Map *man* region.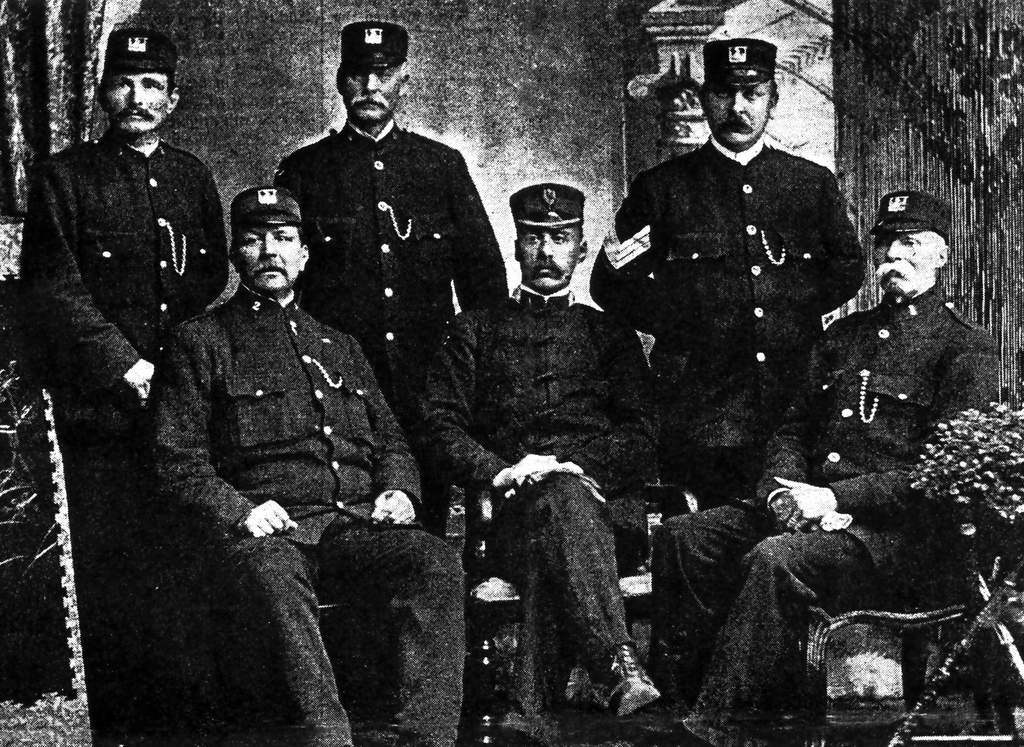
Mapped to <box>37,38,231,473</box>.
